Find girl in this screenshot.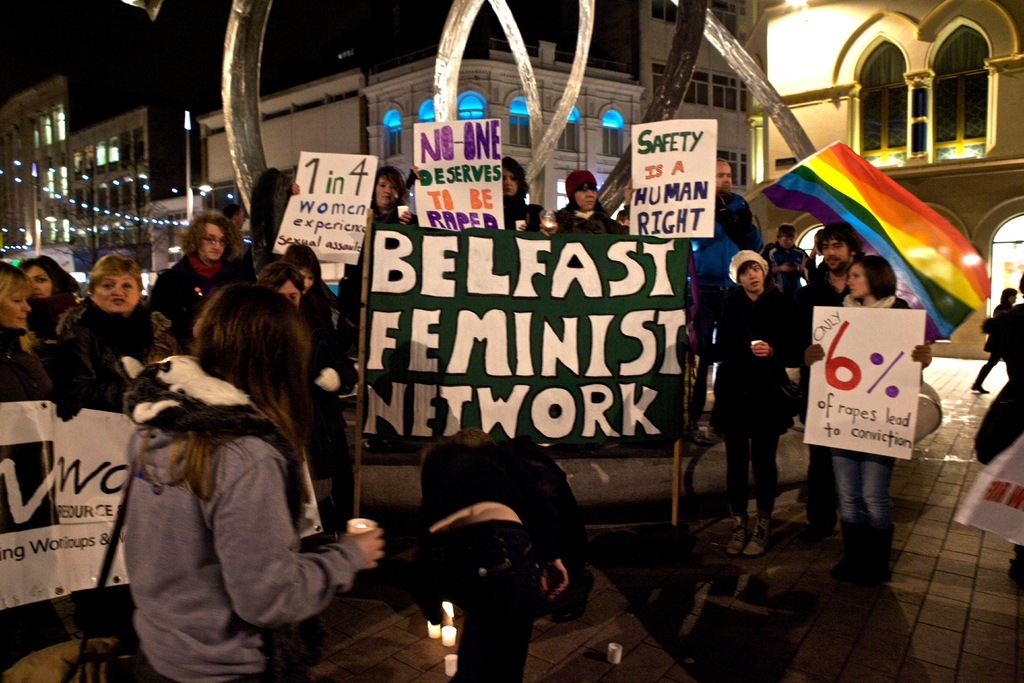
The bounding box for girl is x1=692, y1=248, x2=799, y2=559.
